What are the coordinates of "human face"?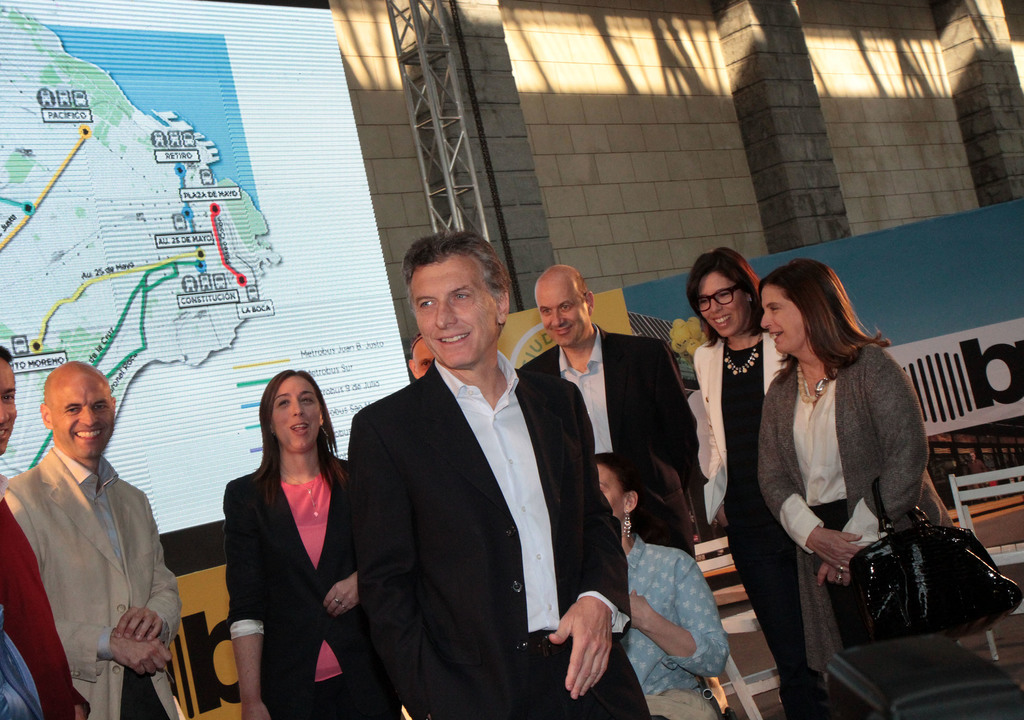
Rect(596, 464, 623, 520).
